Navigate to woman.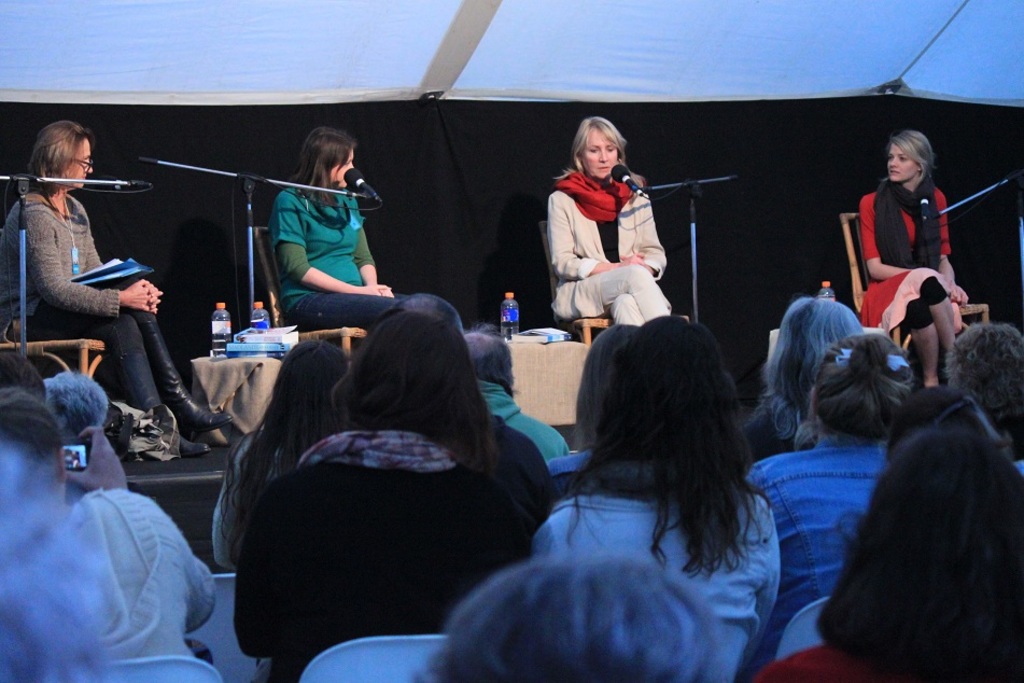
Navigation target: [left=280, top=129, right=417, bottom=332].
